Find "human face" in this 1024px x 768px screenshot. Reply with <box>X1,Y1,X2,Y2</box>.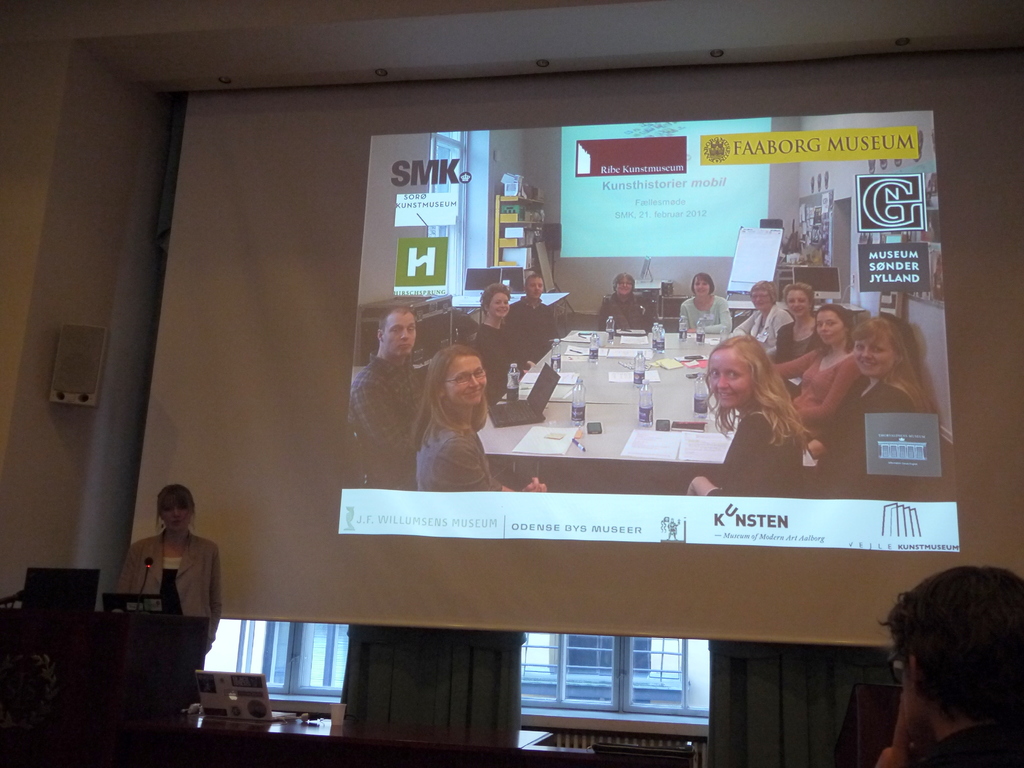
<box>442,357,484,402</box>.
